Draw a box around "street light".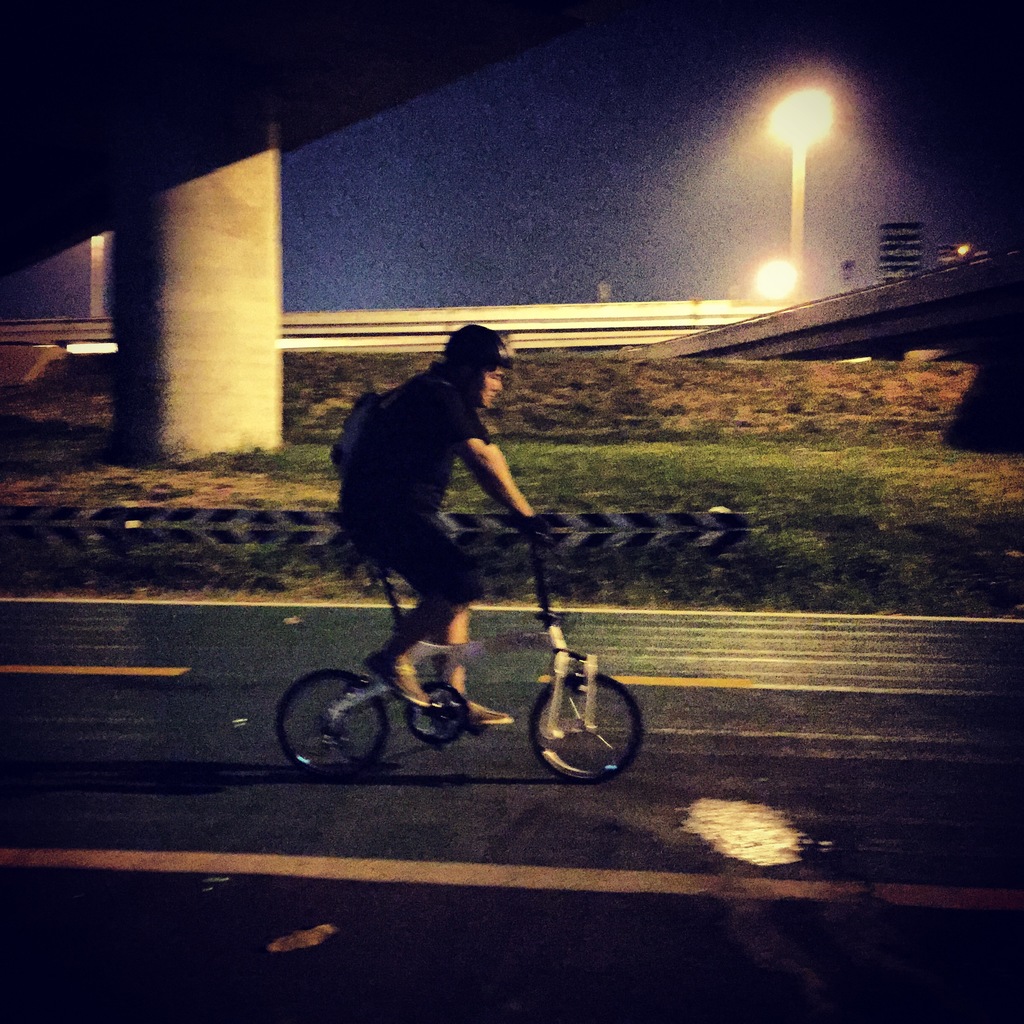
767:83:840:294.
